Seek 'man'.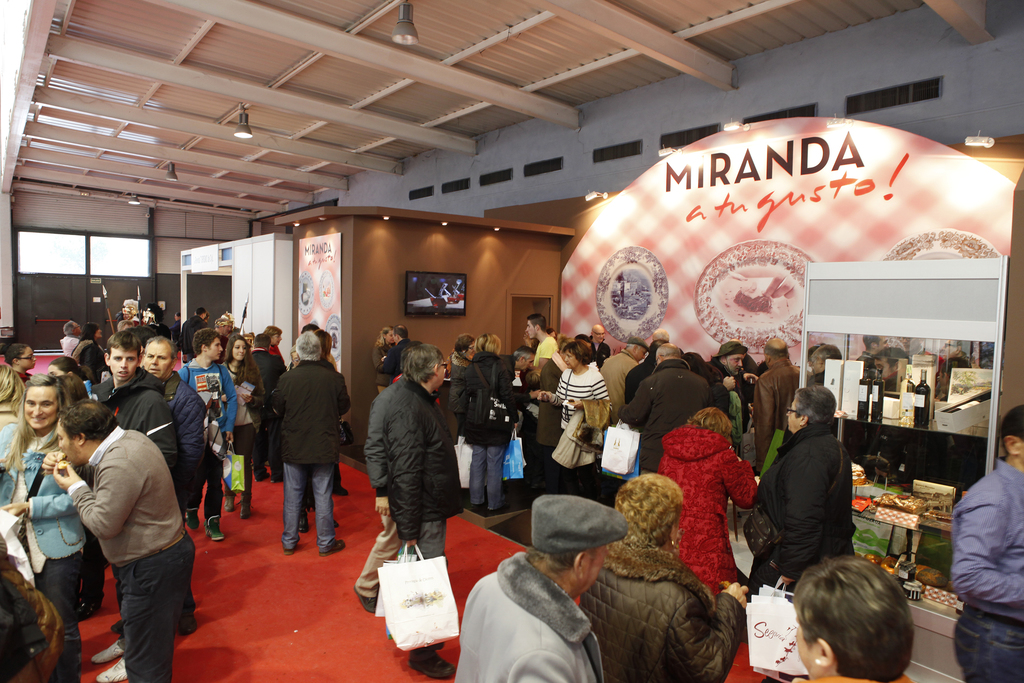
(388, 342, 465, 680).
